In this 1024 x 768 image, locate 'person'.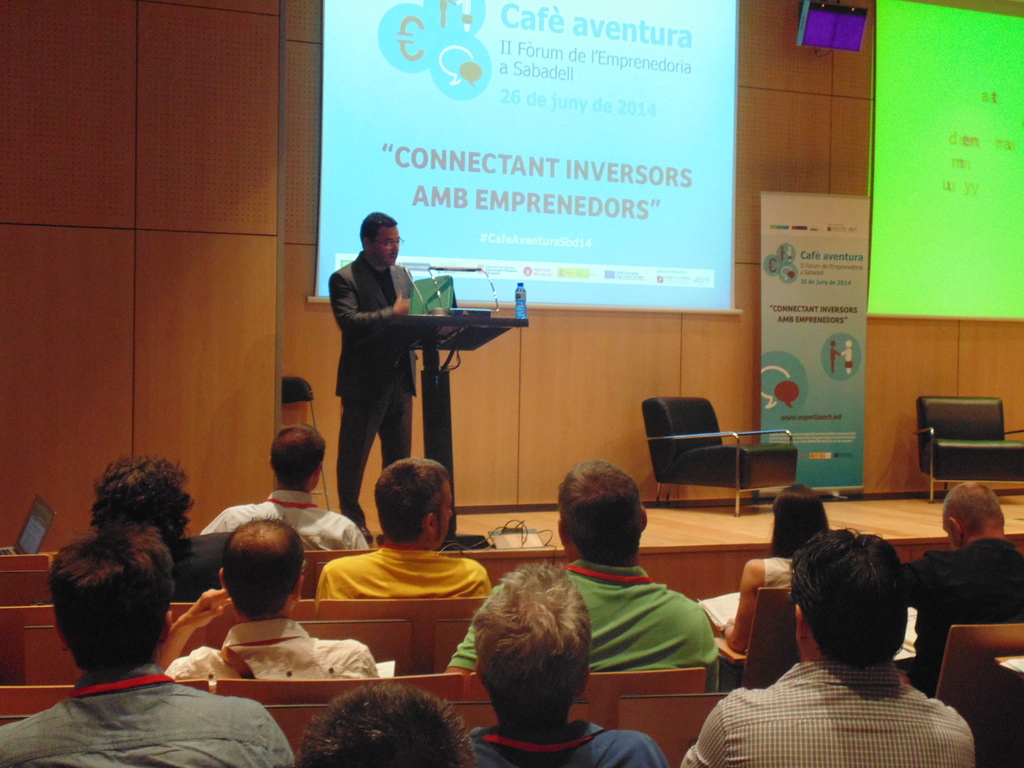
Bounding box: bbox(0, 522, 296, 767).
